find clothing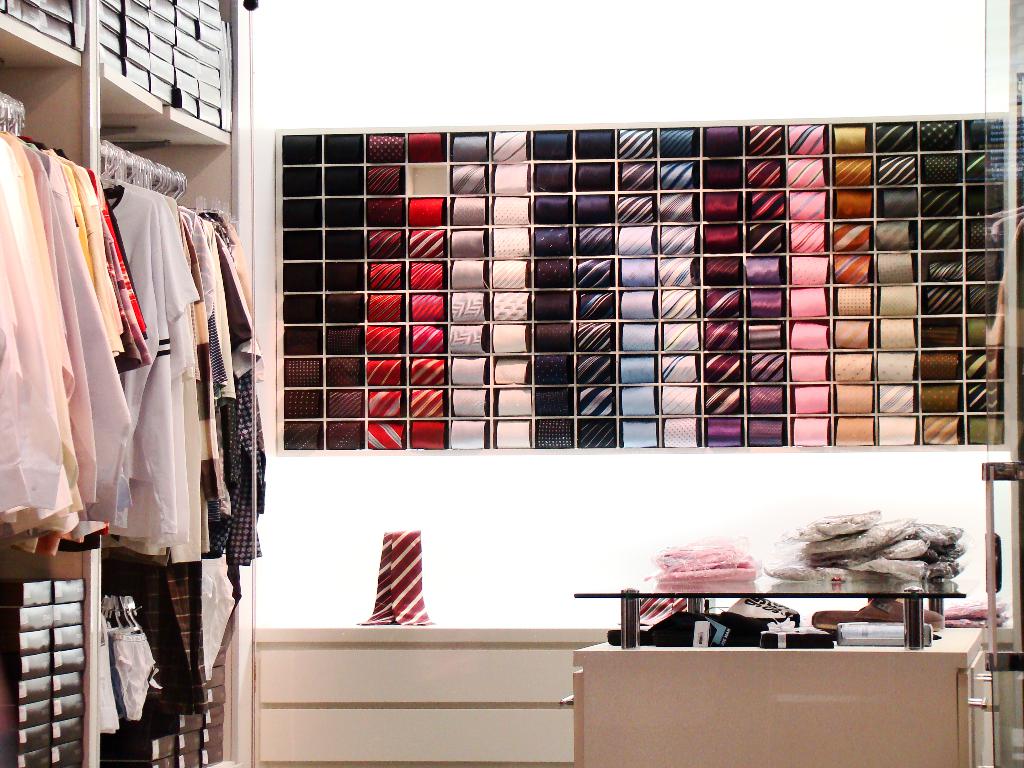
locate(86, 573, 268, 746)
